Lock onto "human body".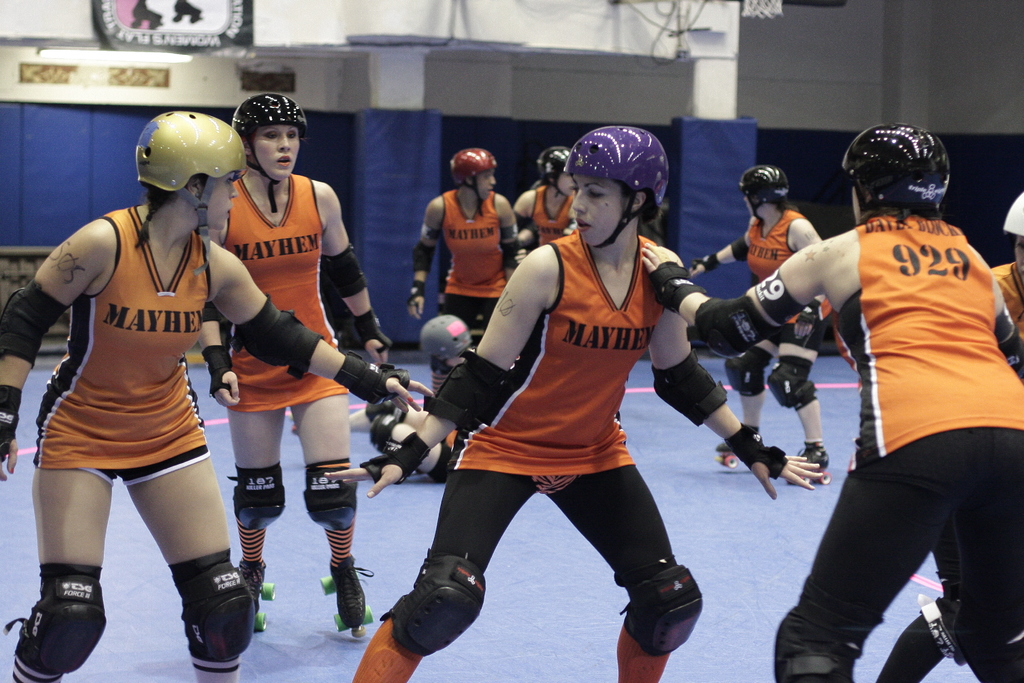
Locked: 513,147,575,245.
